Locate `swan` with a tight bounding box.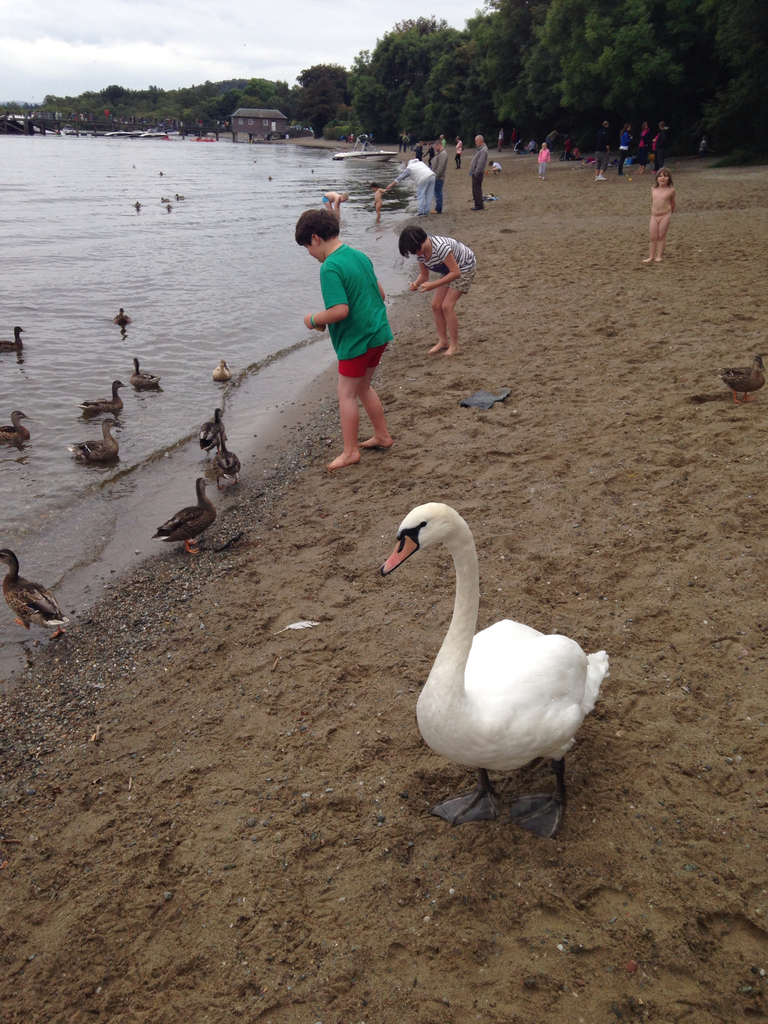
69:415:125:462.
